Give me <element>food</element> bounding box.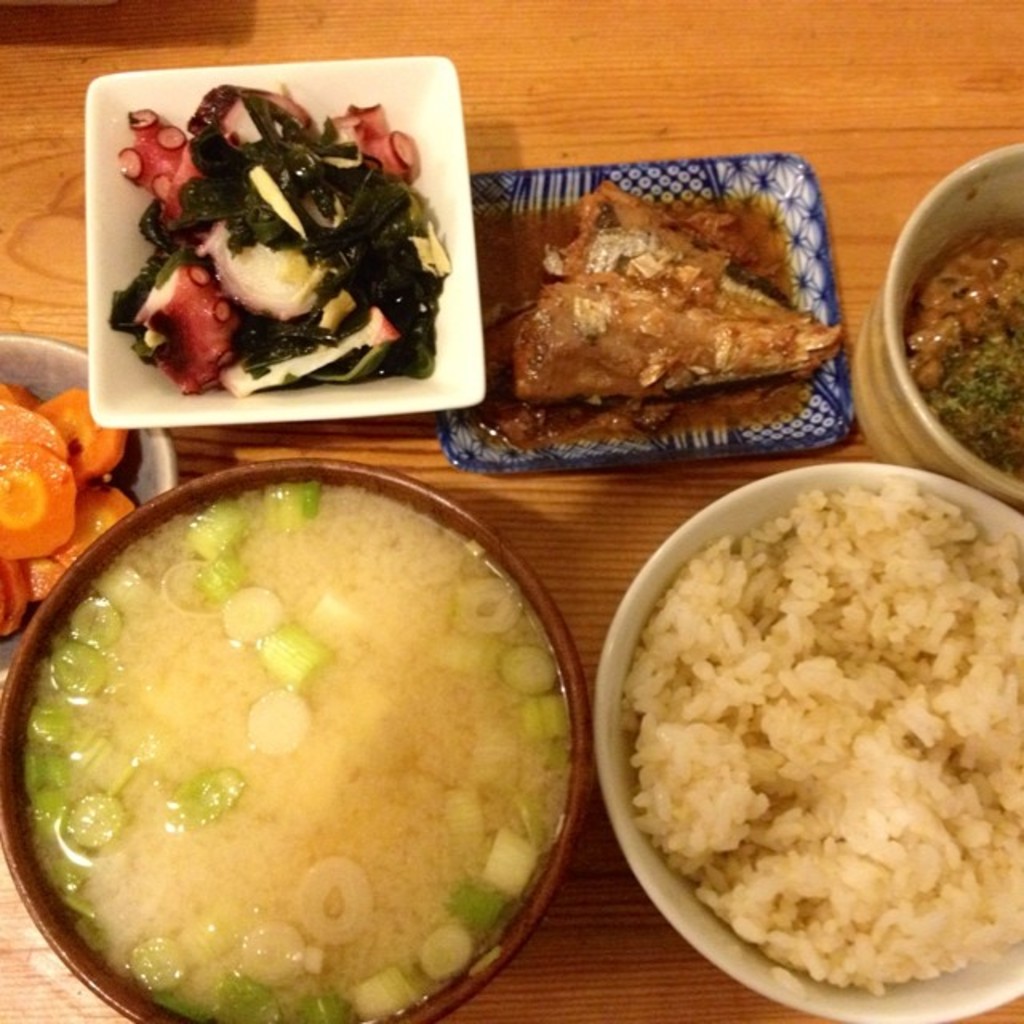
[left=22, top=477, right=568, bottom=1022].
